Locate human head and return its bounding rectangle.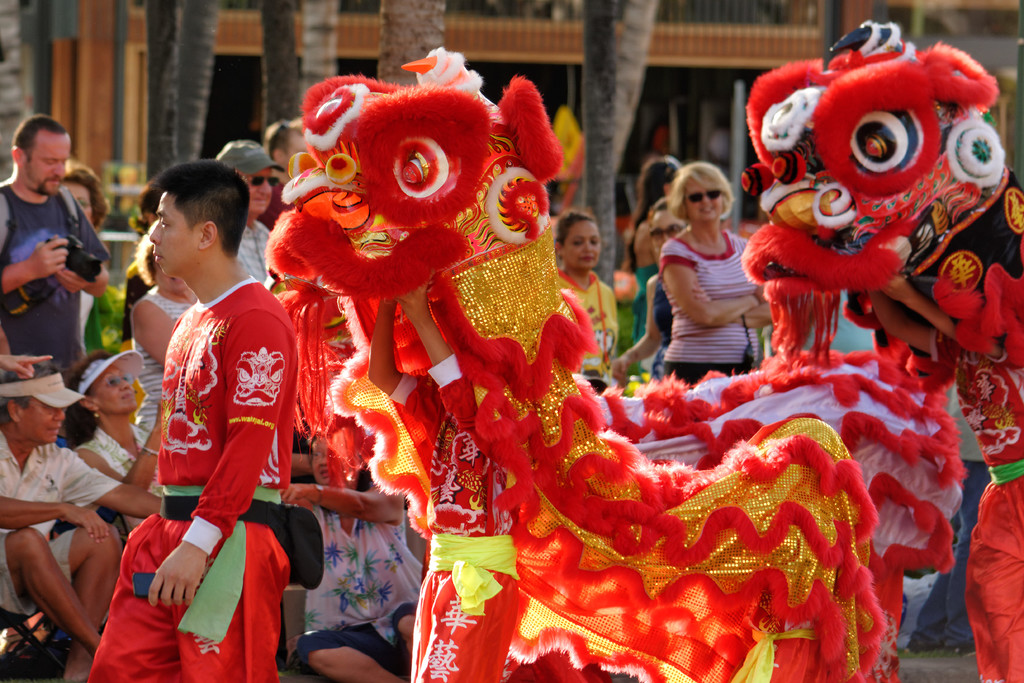
(151, 159, 247, 275).
